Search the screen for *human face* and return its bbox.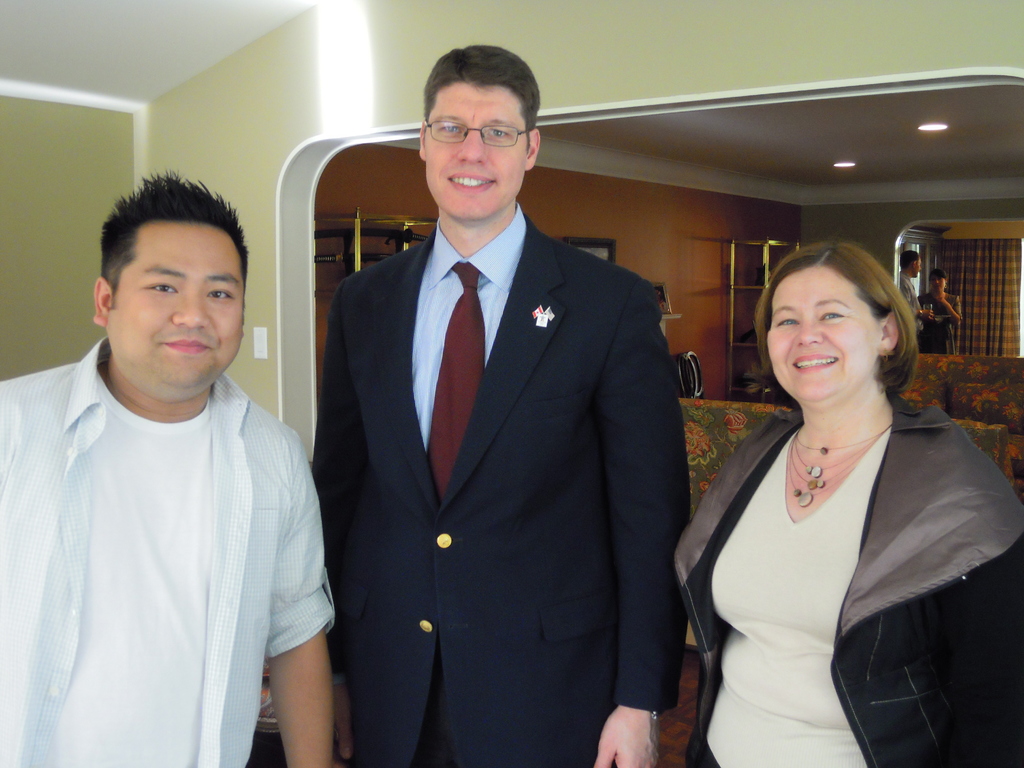
Found: bbox=[426, 81, 530, 216].
